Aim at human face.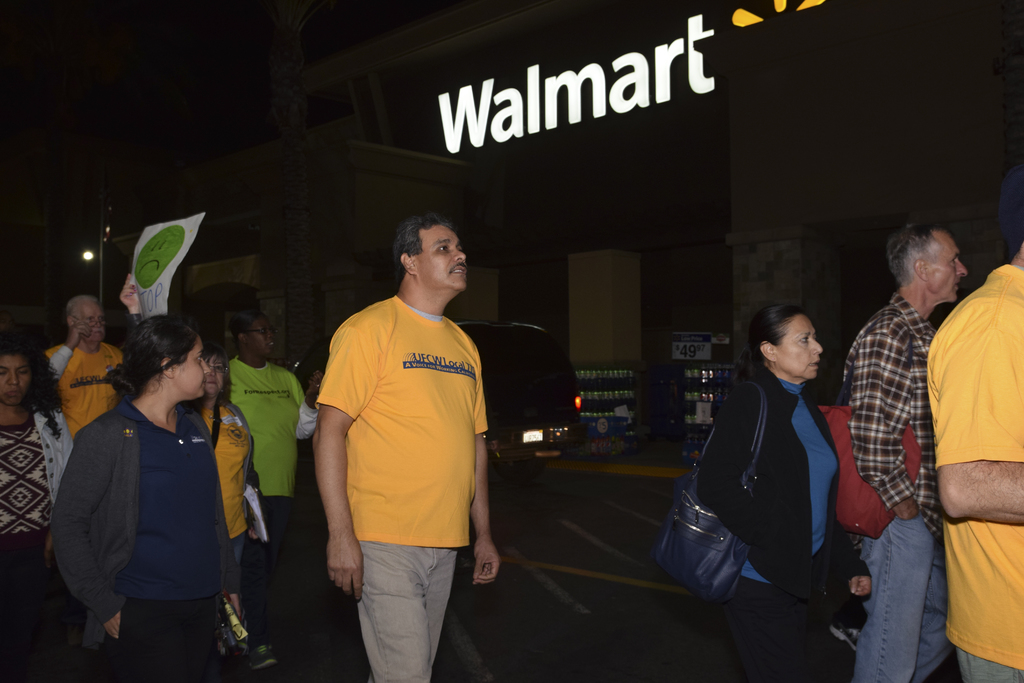
Aimed at 251:315:280:353.
